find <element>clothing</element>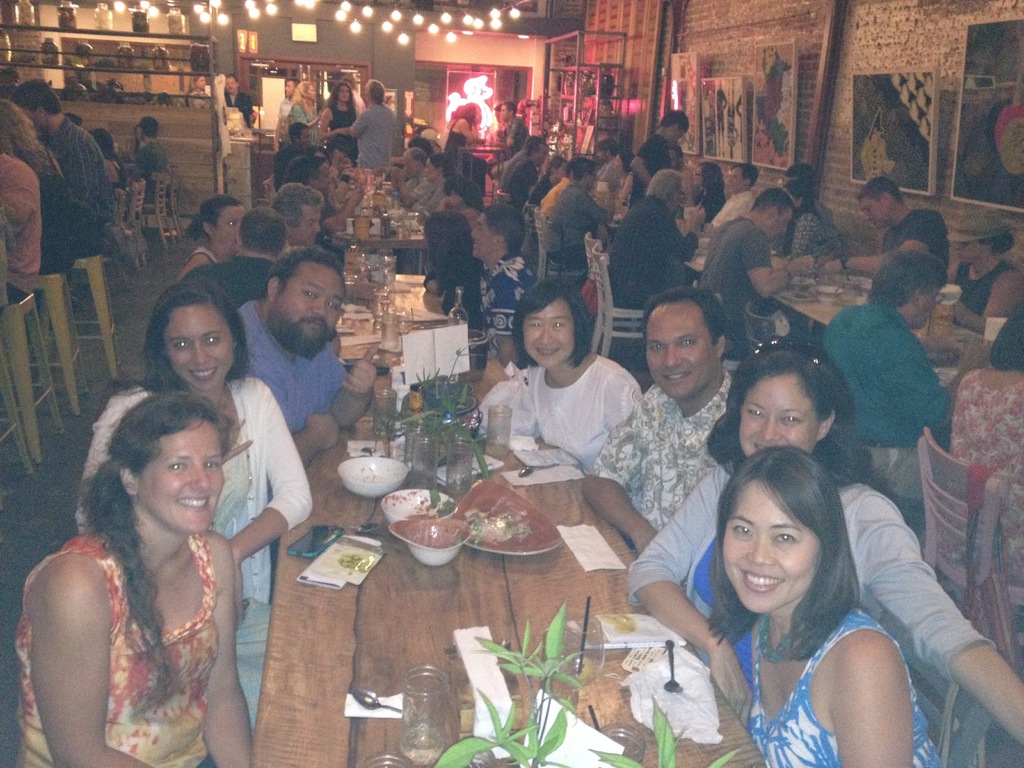
[x1=135, y1=141, x2=166, y2=191]
